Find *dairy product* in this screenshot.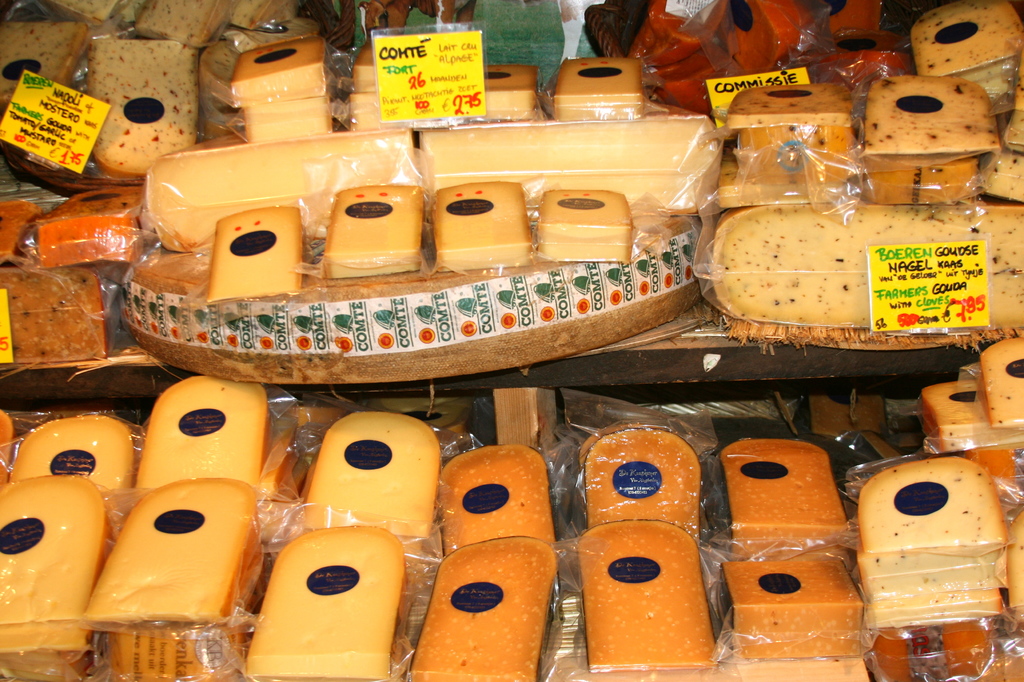
The bounding box for *dairy product* is bbox=(715, 202, 1023, 321).
